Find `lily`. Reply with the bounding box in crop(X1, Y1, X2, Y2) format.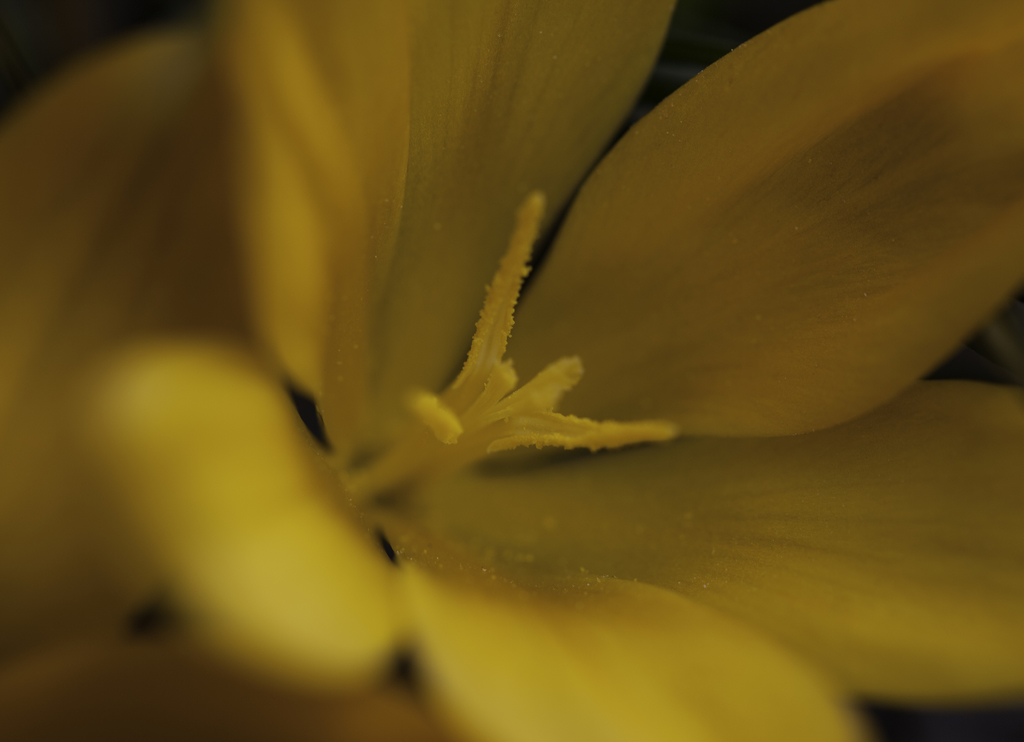
crop(0, 0, 1023, 741).
